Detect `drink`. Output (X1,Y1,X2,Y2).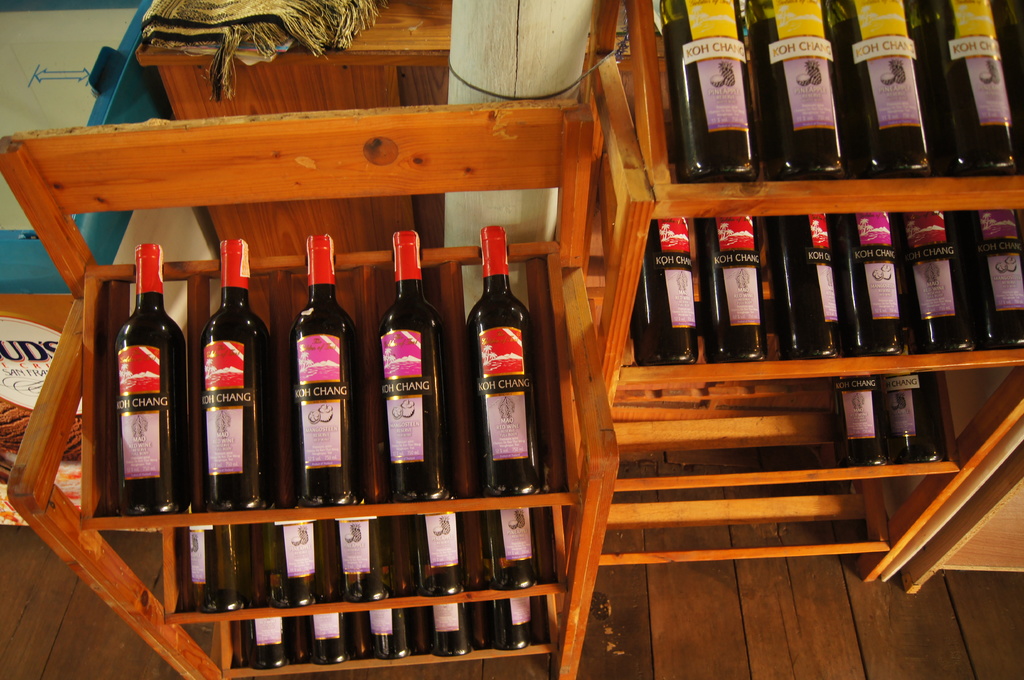
(417,512,465,592).
